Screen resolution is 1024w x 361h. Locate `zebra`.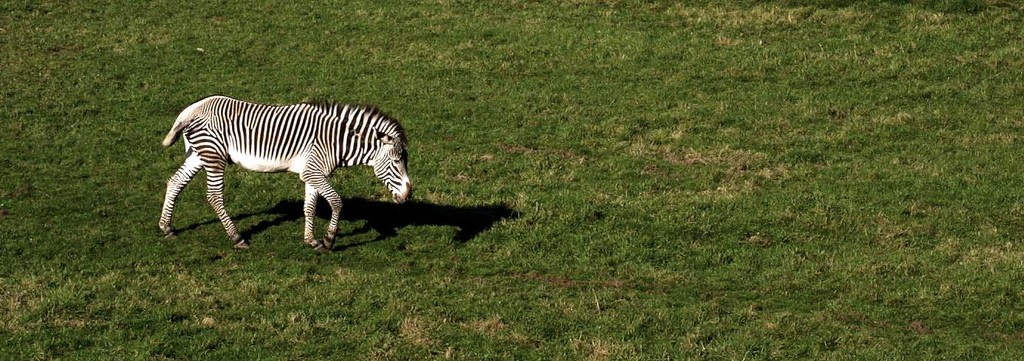
box=[152, 97, 412, 254].
